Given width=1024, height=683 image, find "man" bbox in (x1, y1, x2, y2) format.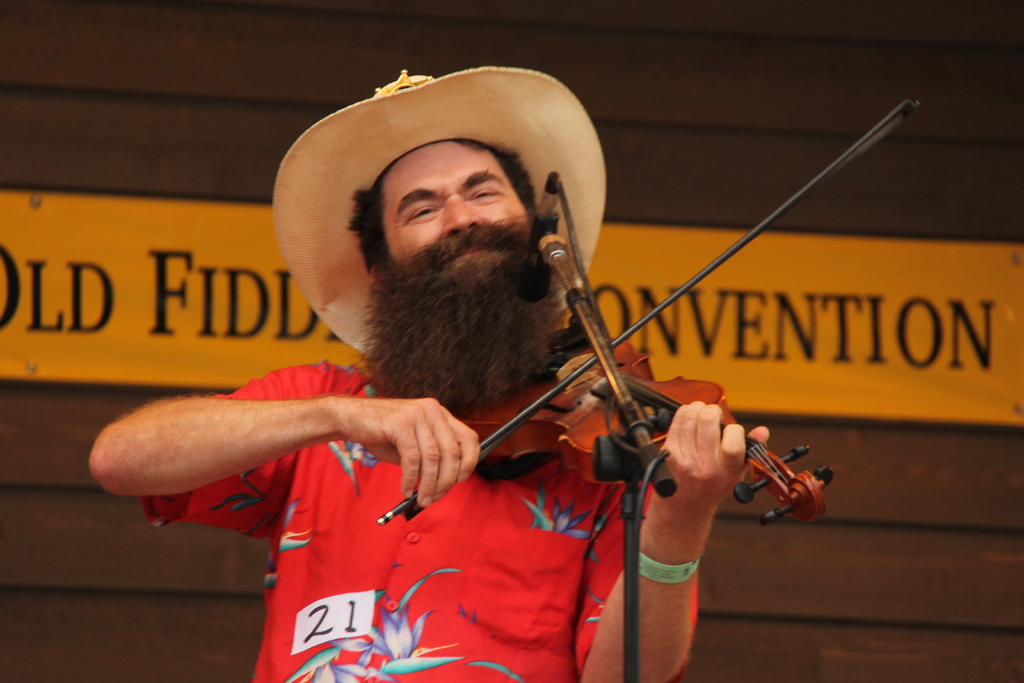
(76, 55, 824, 682).
